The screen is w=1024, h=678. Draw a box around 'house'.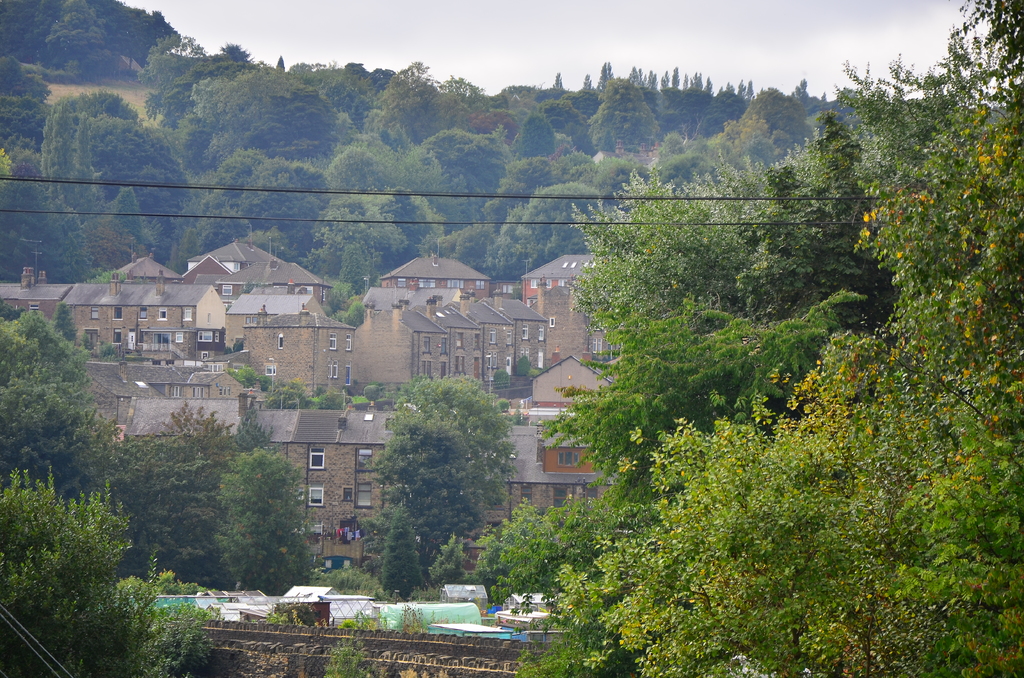
[238, 406, 362, 570].
